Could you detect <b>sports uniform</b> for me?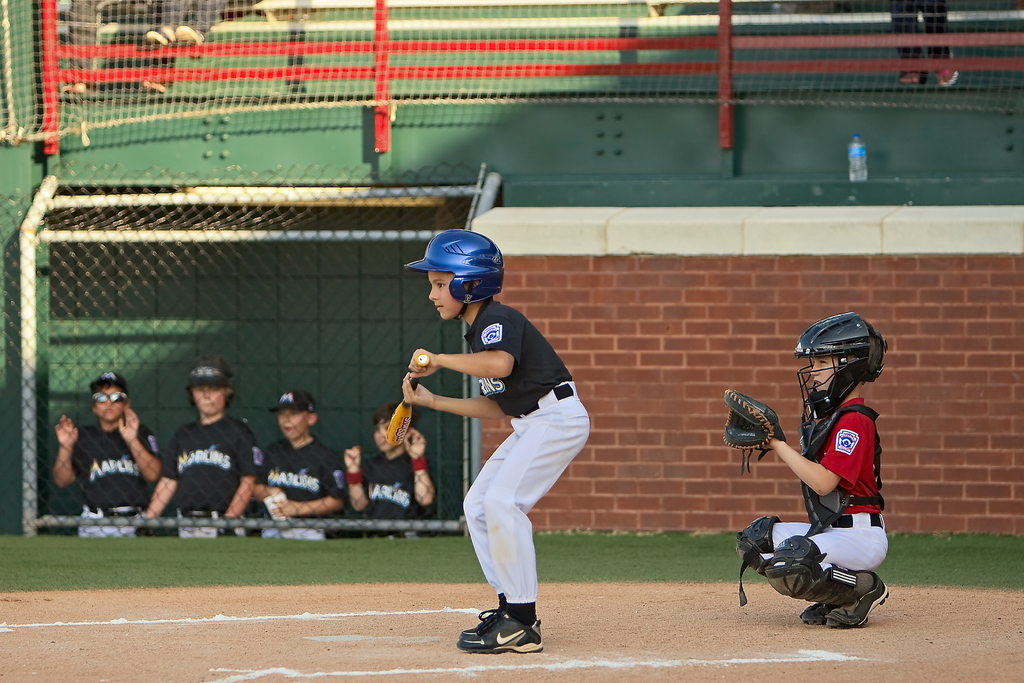
Detection result: bbox(155, 404, 254, 543).
